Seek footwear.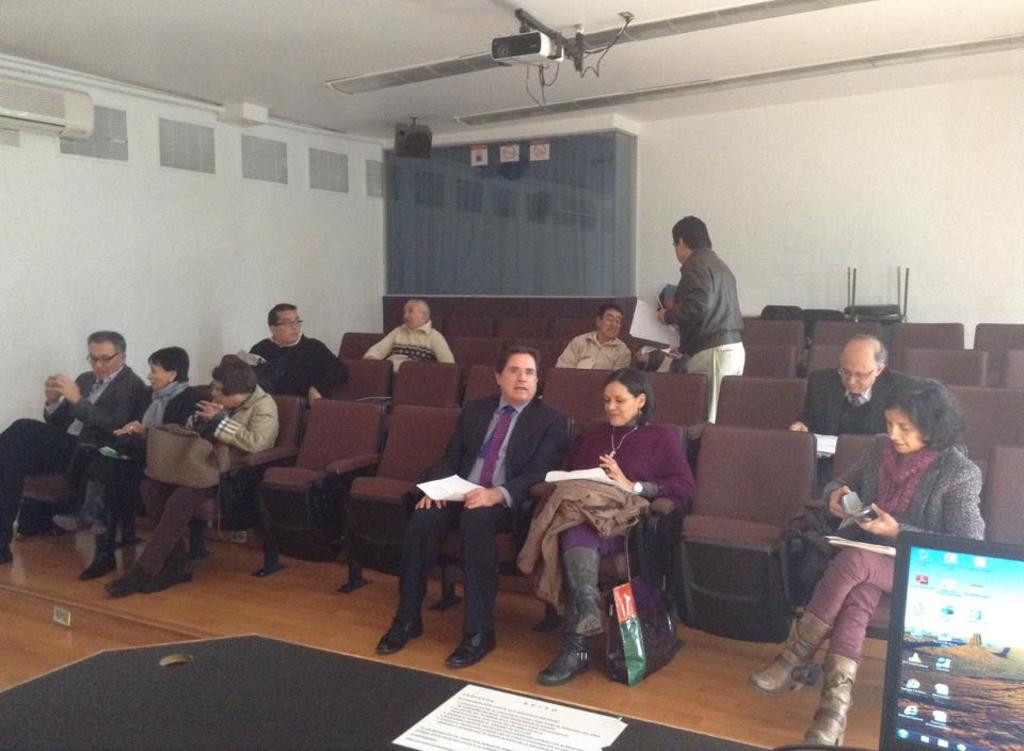
region(749, 609, 834, 697).
